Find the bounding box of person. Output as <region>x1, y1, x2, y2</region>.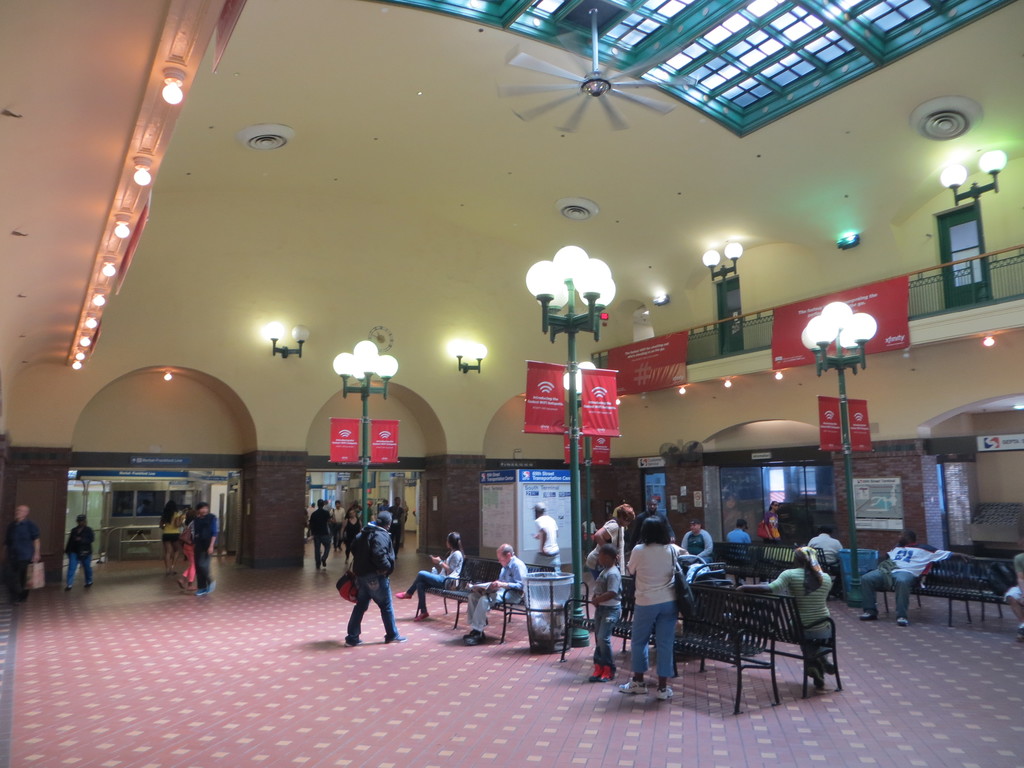
<region>342, 511, 410, 645</region>.
